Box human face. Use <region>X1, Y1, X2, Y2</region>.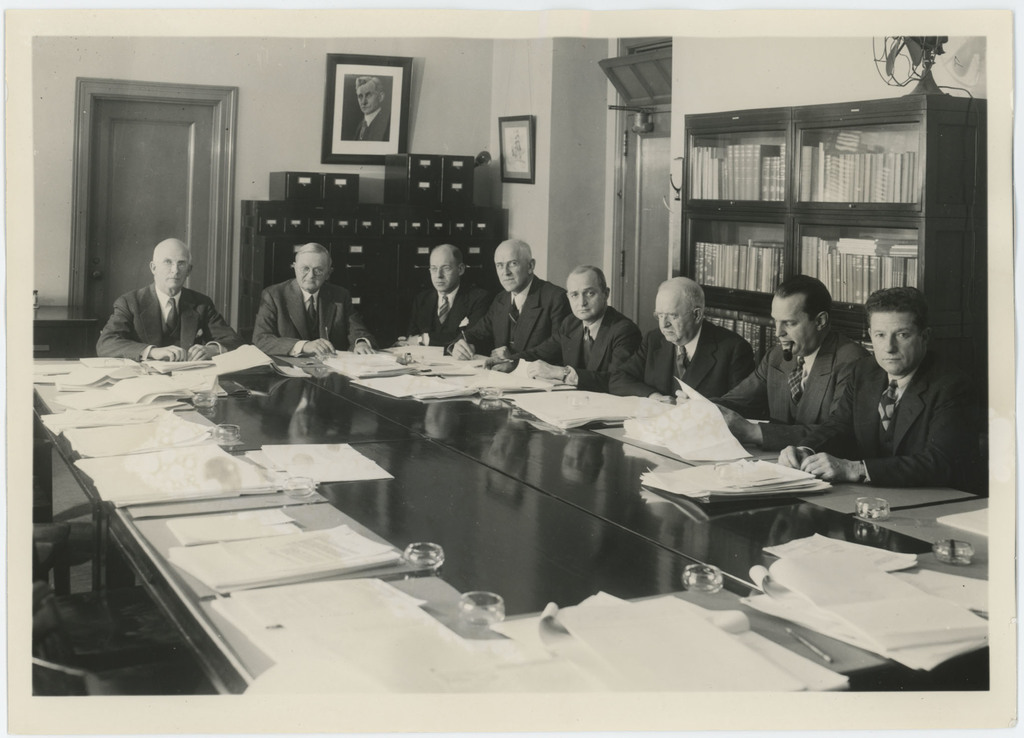
<region>773, 298, 818, 357</region>.
